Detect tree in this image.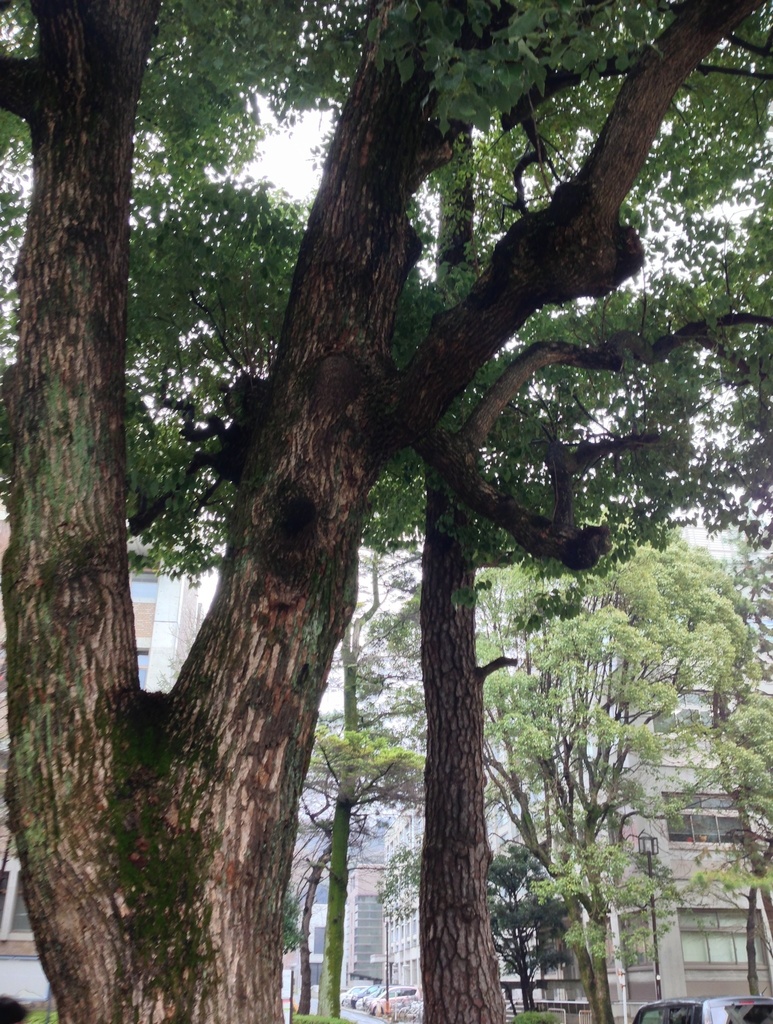
Detection: 641:590:772:998.
